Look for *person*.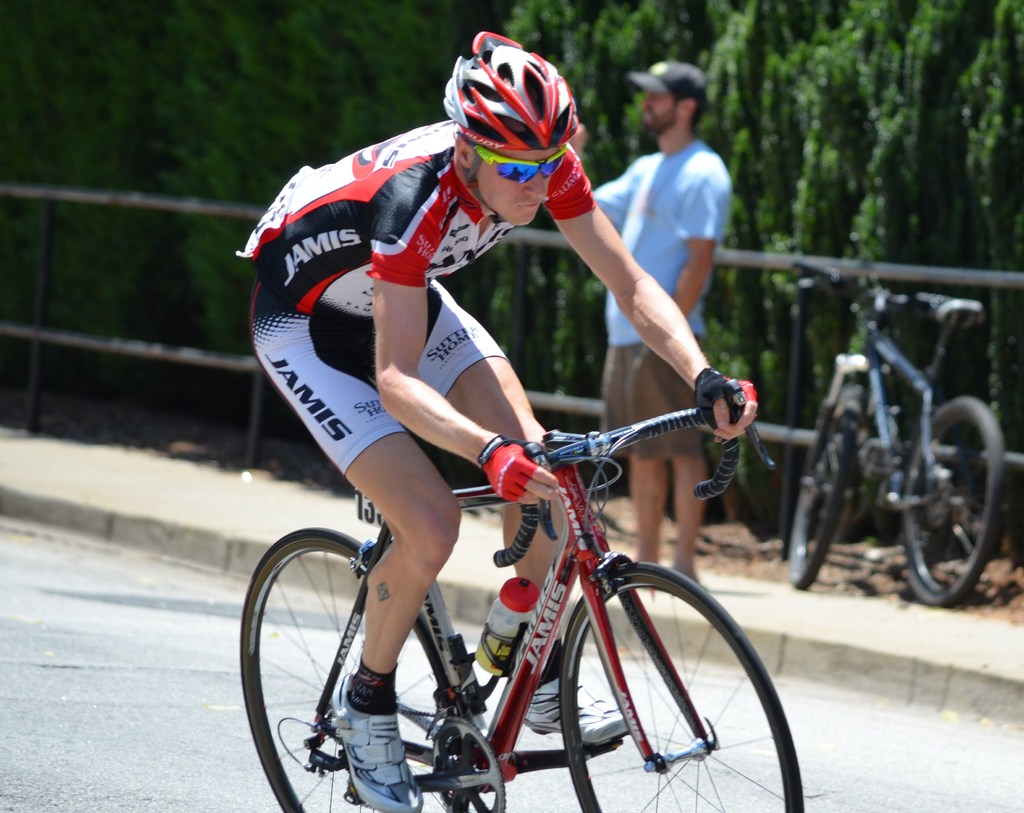
Found: x1=561, y1=63, x2=728, y2=598.
